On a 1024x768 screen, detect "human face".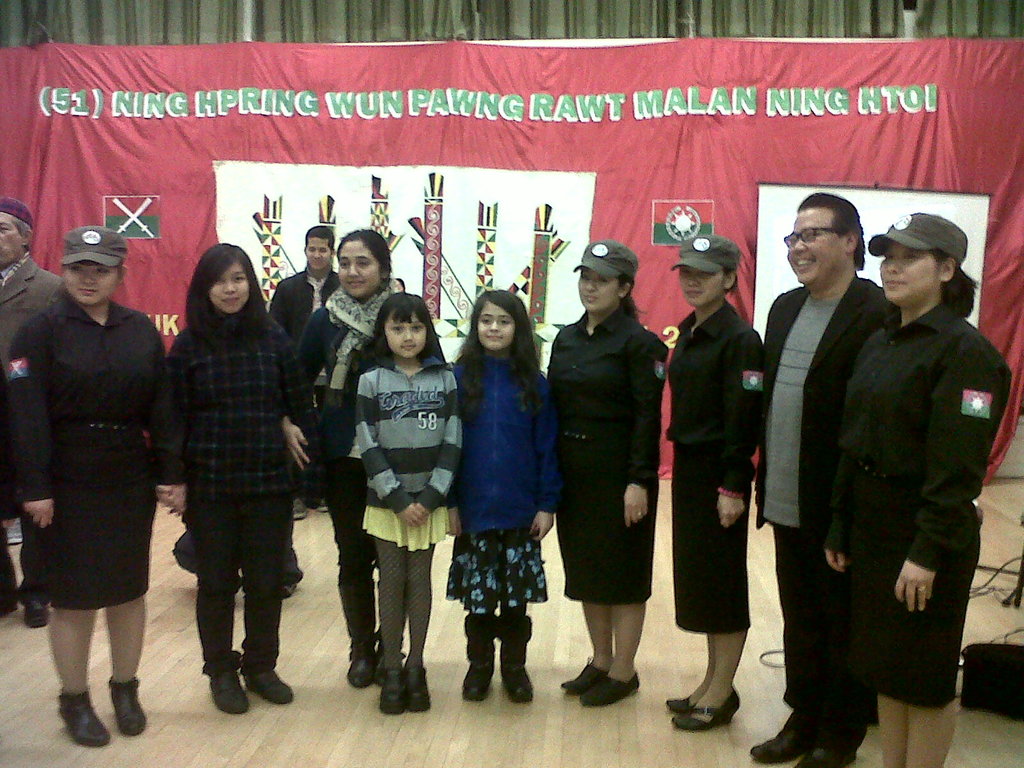
[left=786, top=211, right=836, bottom=289].
